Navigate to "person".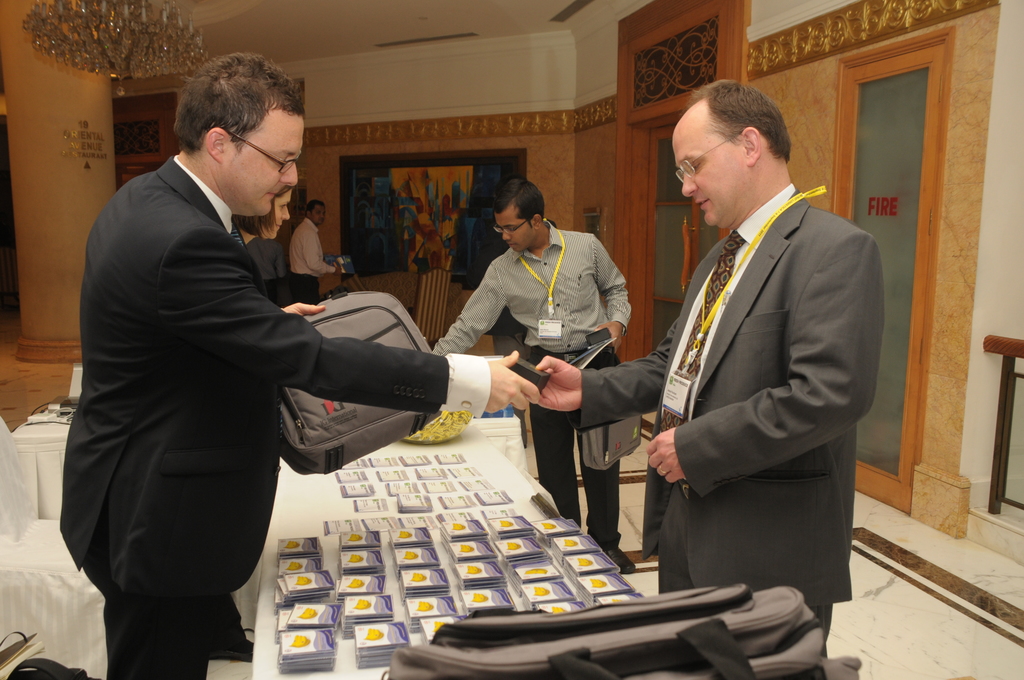
Navigation target: 532:79:885:659.
